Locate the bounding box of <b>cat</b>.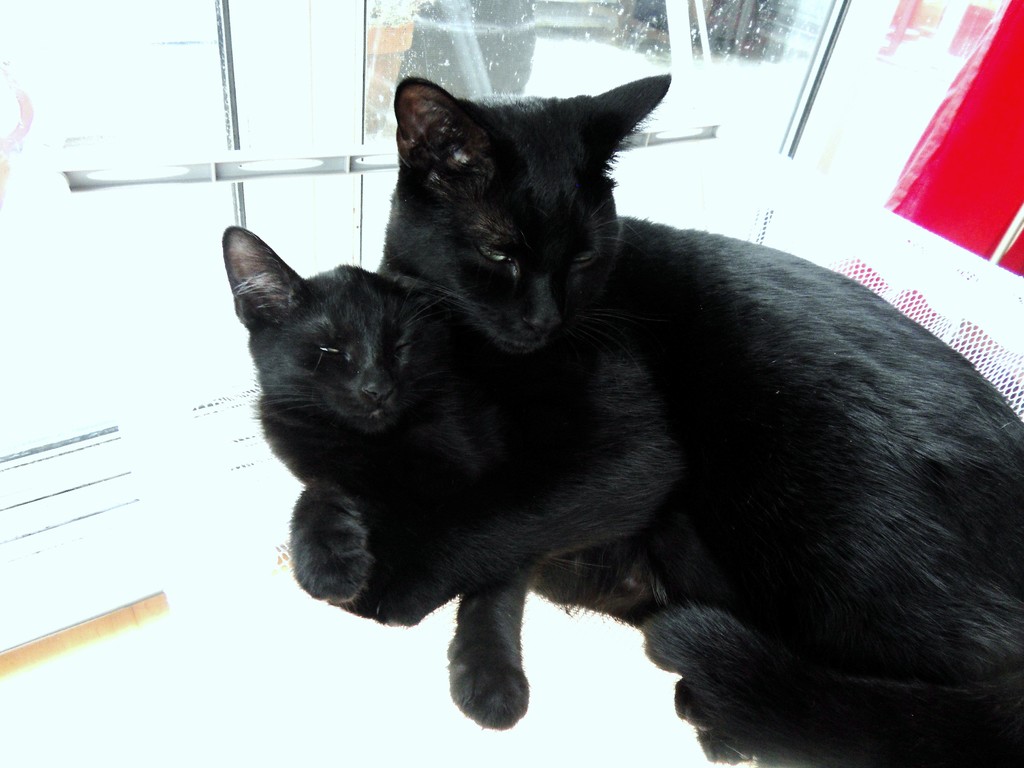
Bounding box: rect(376, 68, 1023, 732).
